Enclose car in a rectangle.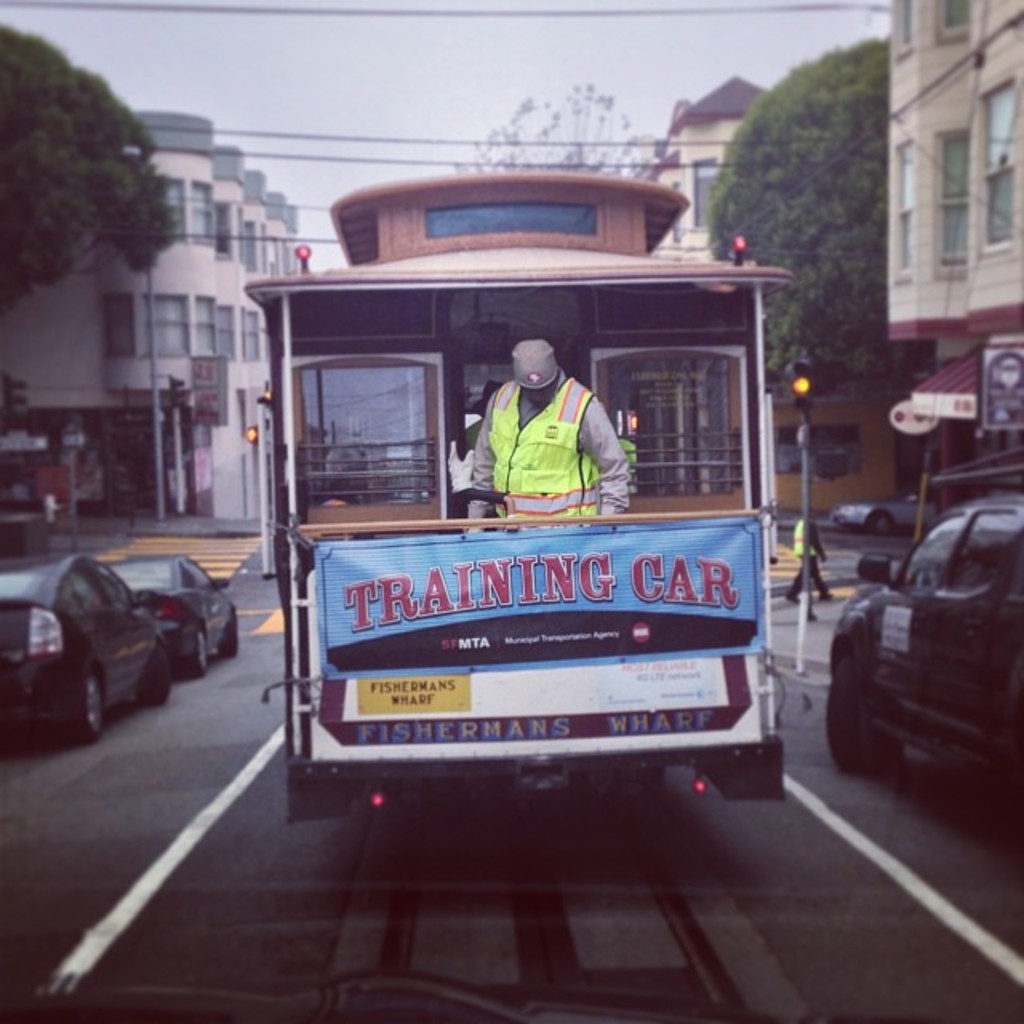
BBox(0, 544, 162, 733).
